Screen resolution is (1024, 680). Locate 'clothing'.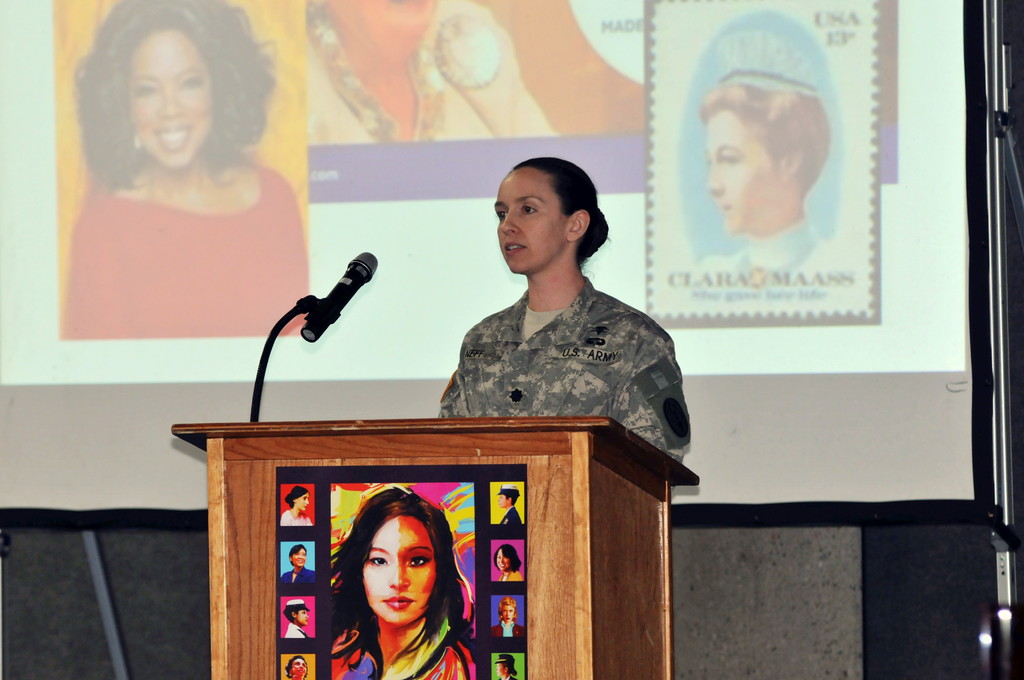
(283,621,308,640).
